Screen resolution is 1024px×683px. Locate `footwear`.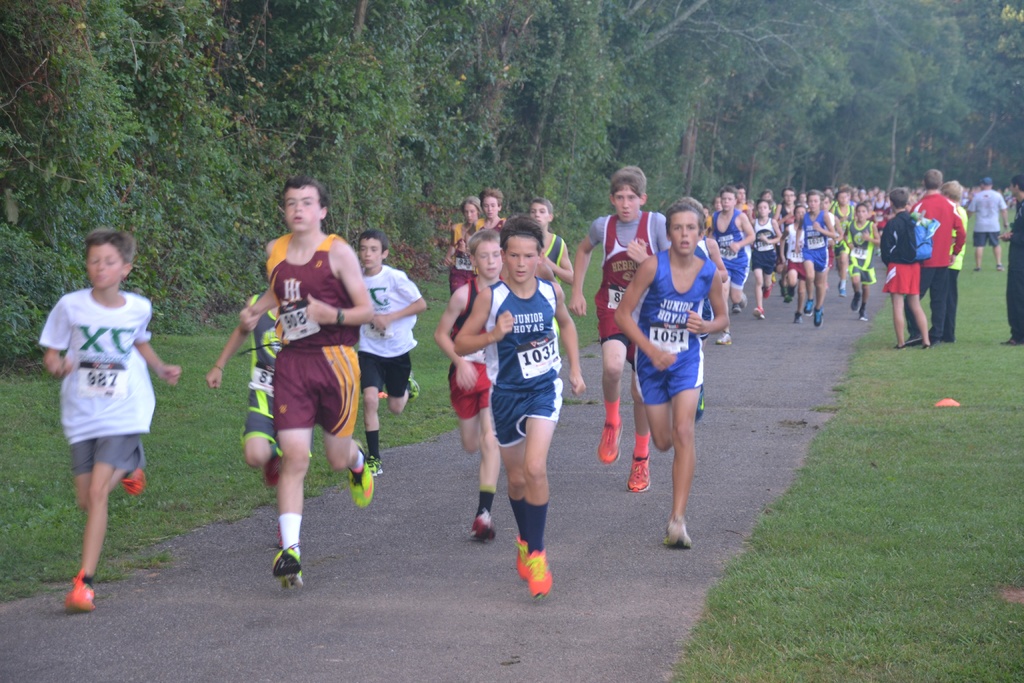
left=350, top=447, right=374, bottom=507.
